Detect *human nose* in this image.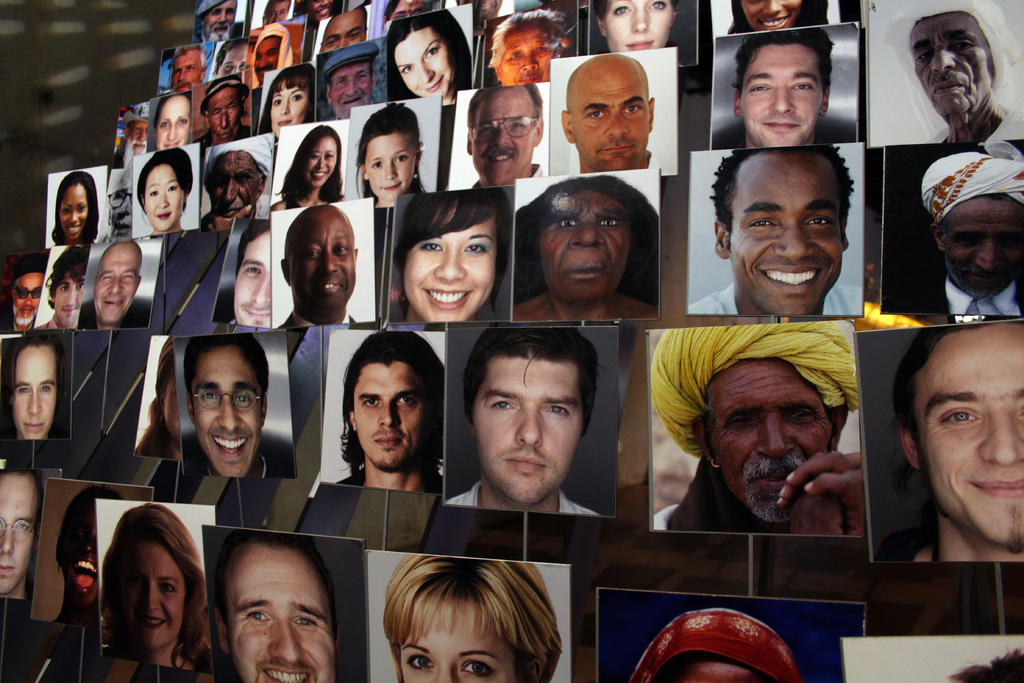
Detection: detection(633, 5, 650, 38).
